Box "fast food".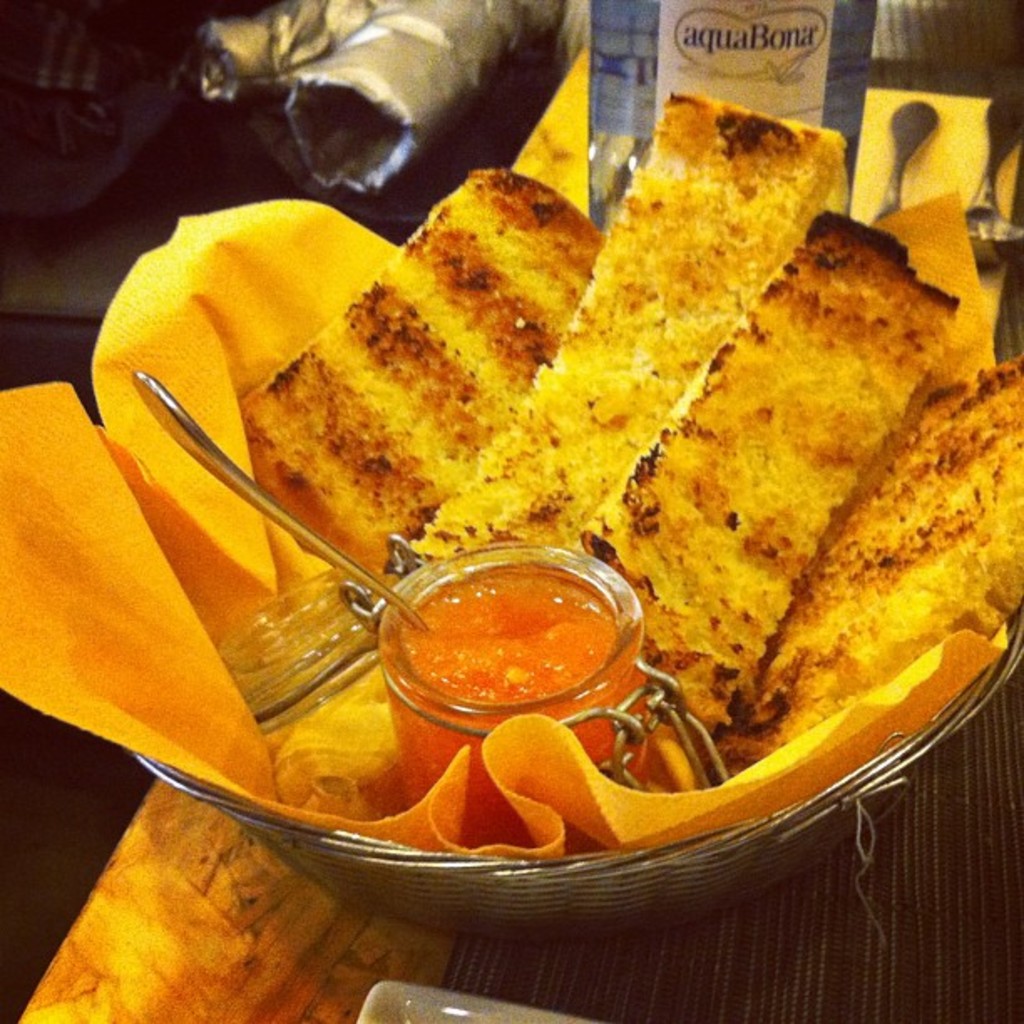
pyautogui.locateOnScreen(577, 204, 960, 726).
